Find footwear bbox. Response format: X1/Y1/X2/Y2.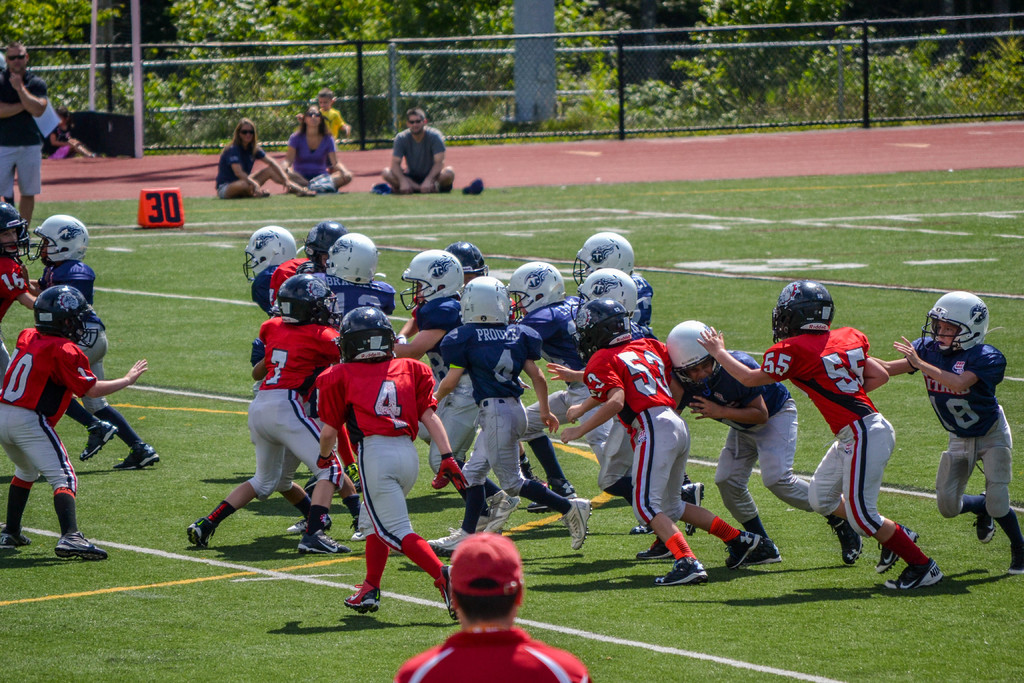
522/478/574/514.
